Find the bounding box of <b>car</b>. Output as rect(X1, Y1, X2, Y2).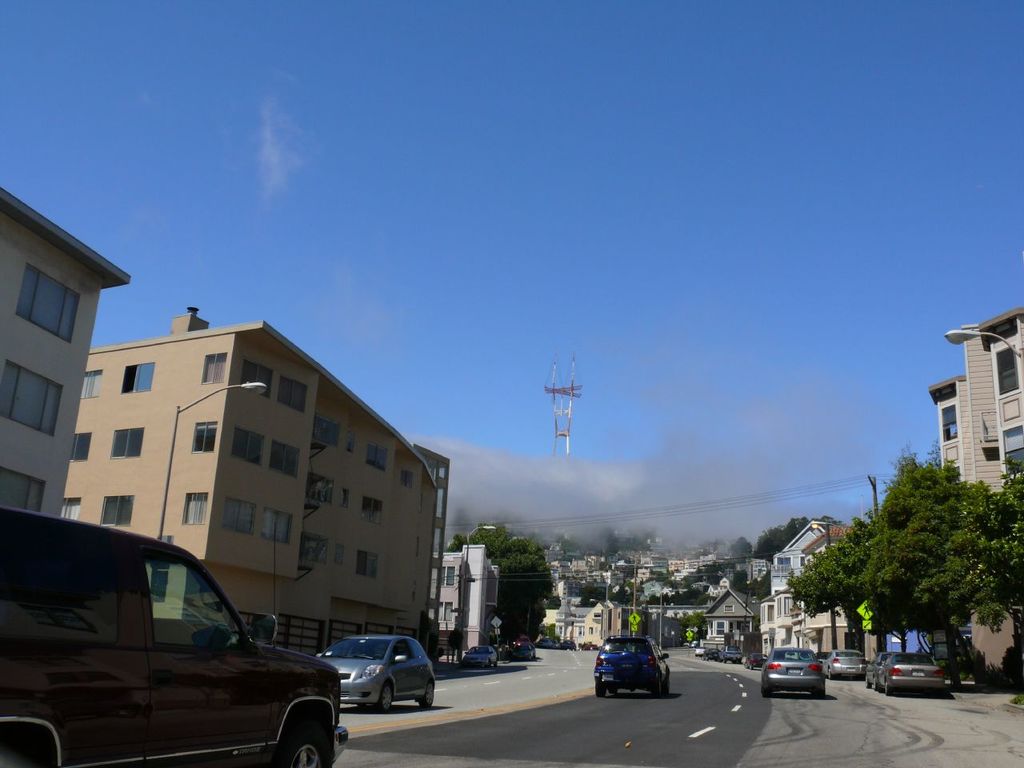
rect(822, 650, 867, 682).
